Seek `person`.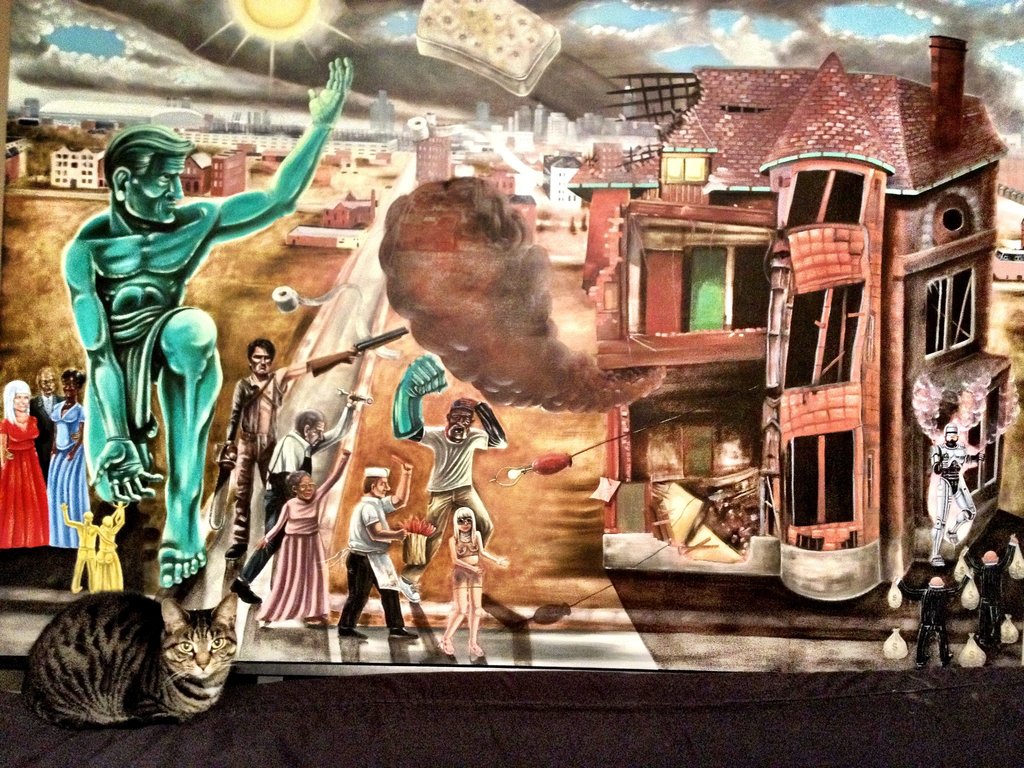
rect(440, 506, 512, 657).
